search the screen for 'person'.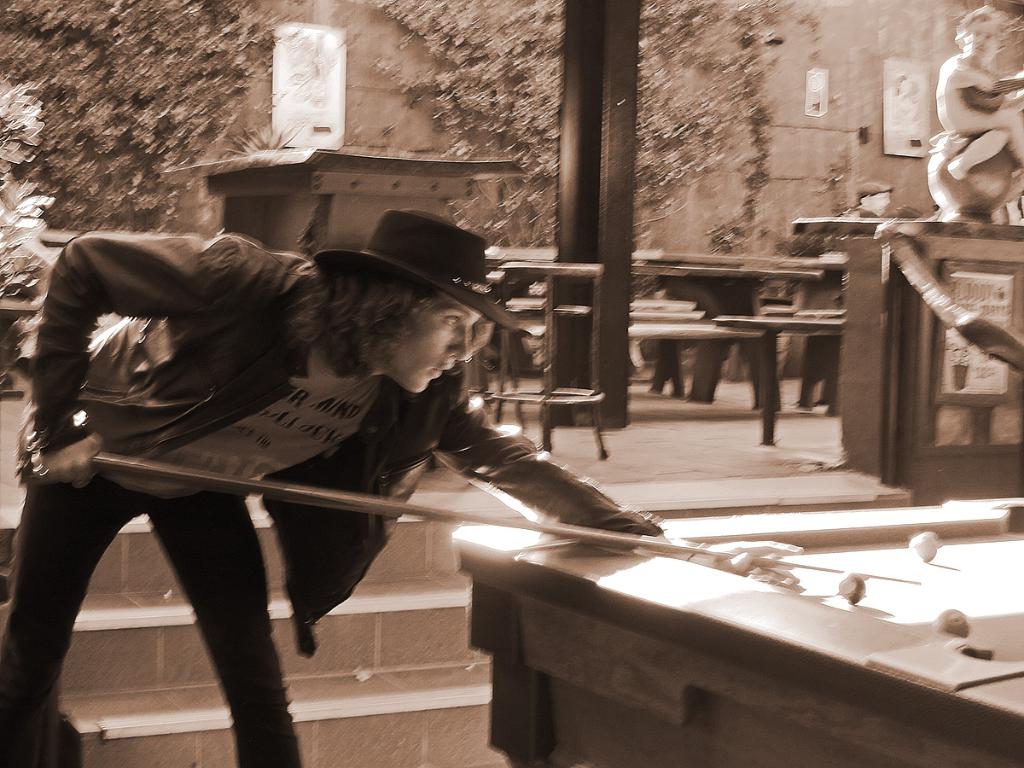
Found at box=[0, 210, 804, 767].
